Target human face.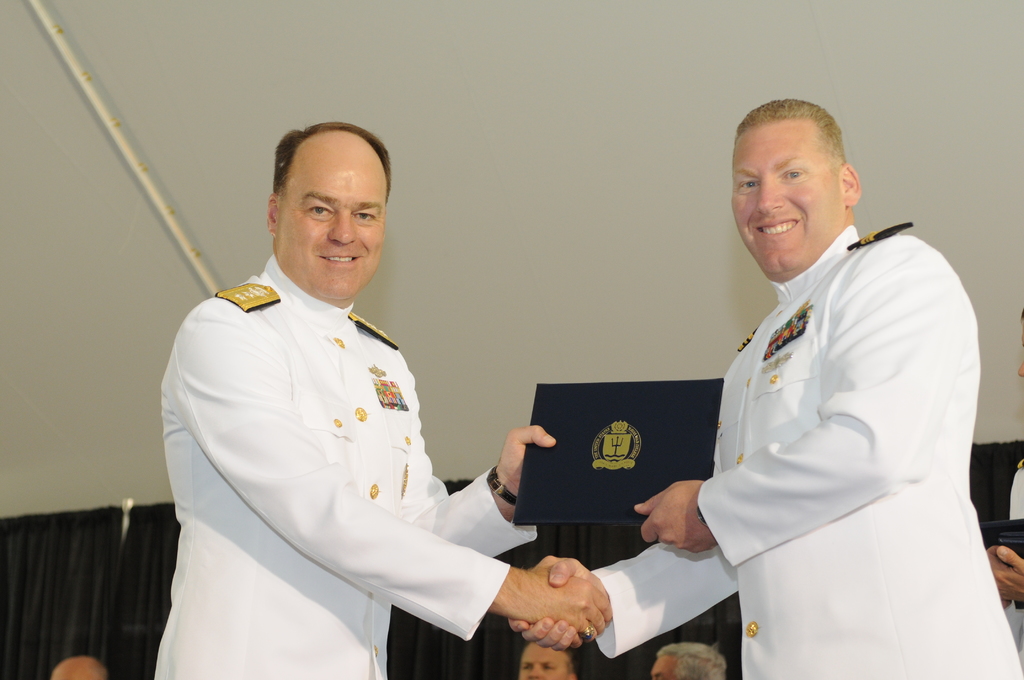
Target region: <region>273, 129, 387, 298</region>.
